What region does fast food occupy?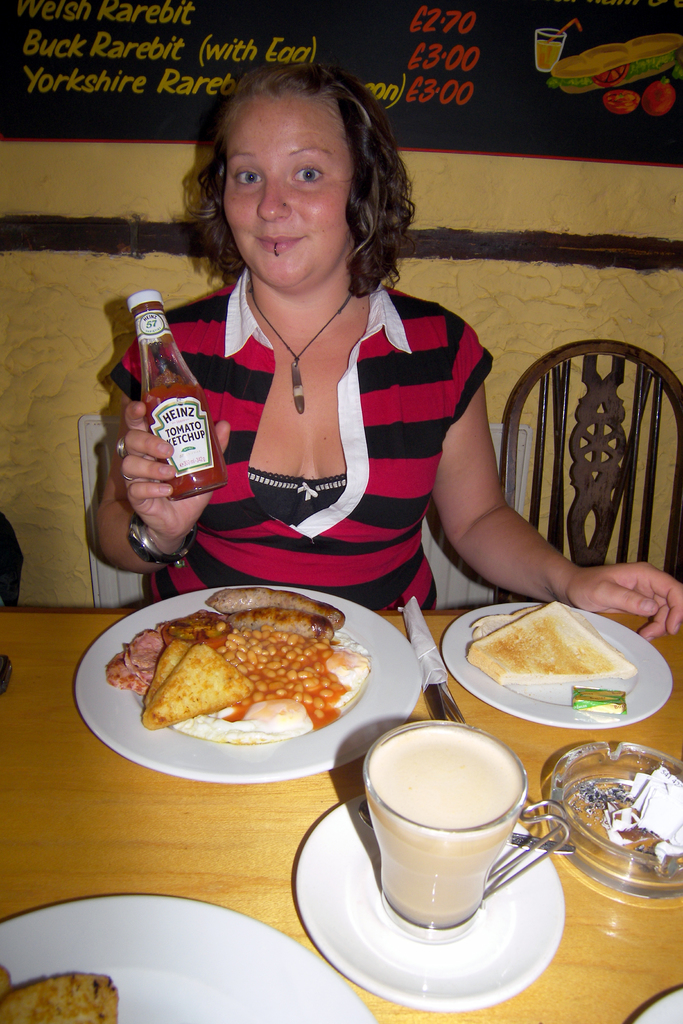
x1=3, y1=965, x2=118, y2=1023.
